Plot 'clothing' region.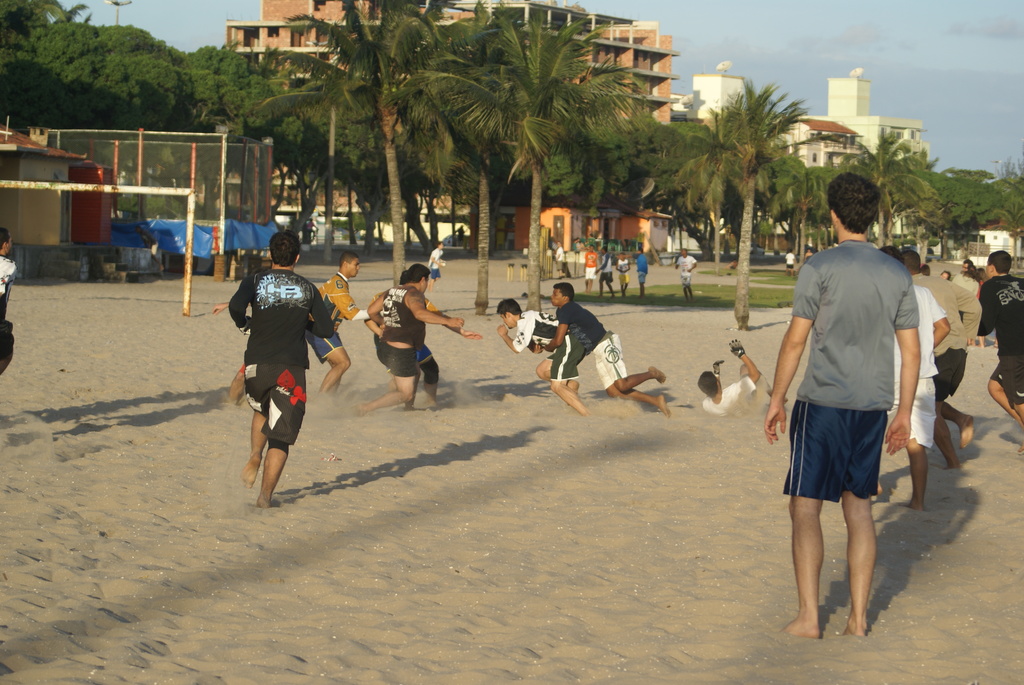
Plotted at locate(972, 258, 1023, 383).
